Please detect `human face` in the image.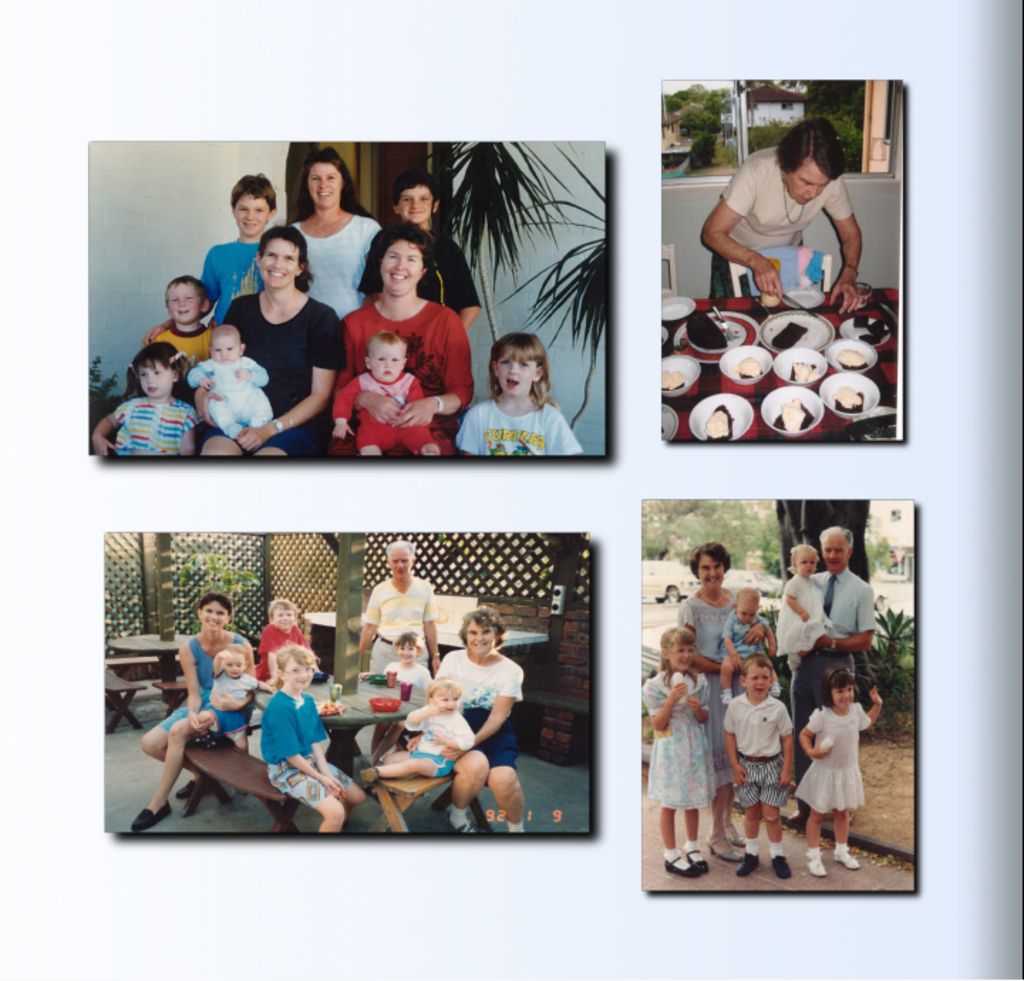
l=794, t=549, r=819, b=580.
